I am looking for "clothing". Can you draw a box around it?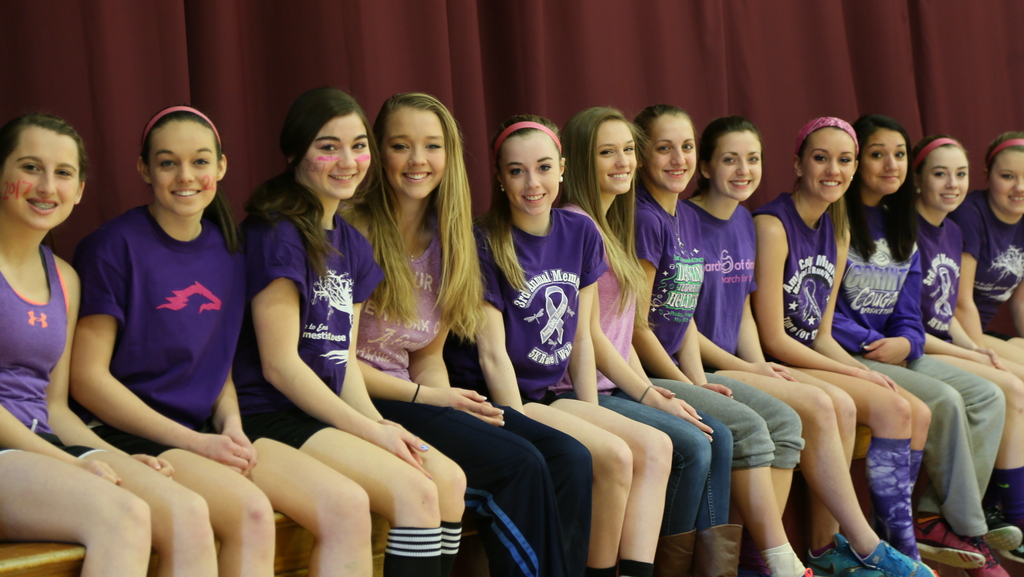
Sure, the bounding box is <box>0,241,80,460</box>.
